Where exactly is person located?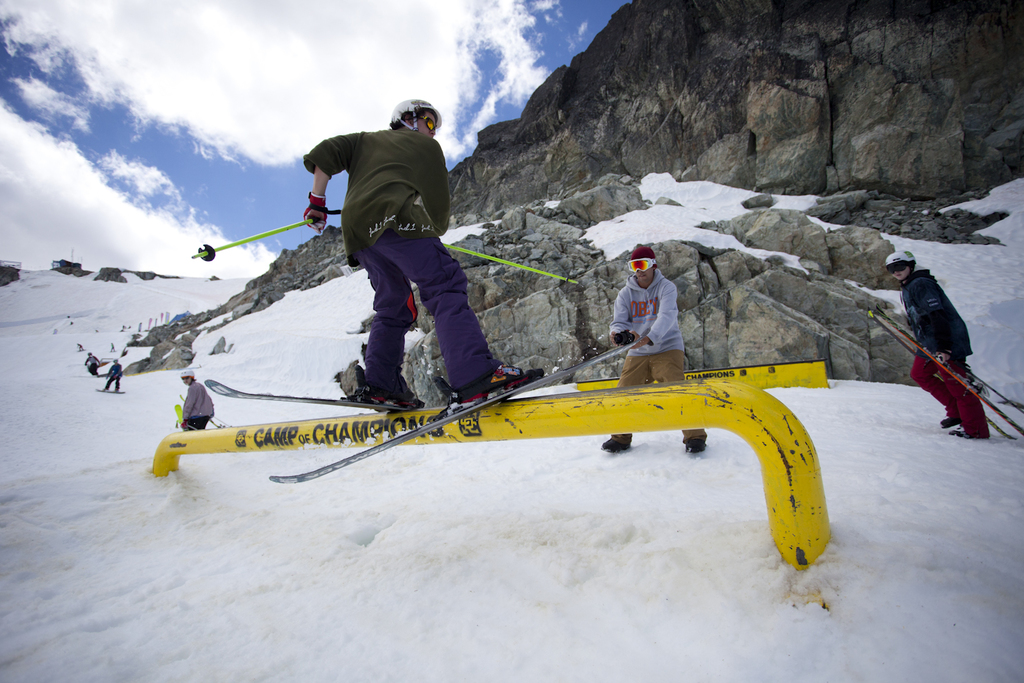
Its bounding box is <region>304, 100, 543, 408</region>.
